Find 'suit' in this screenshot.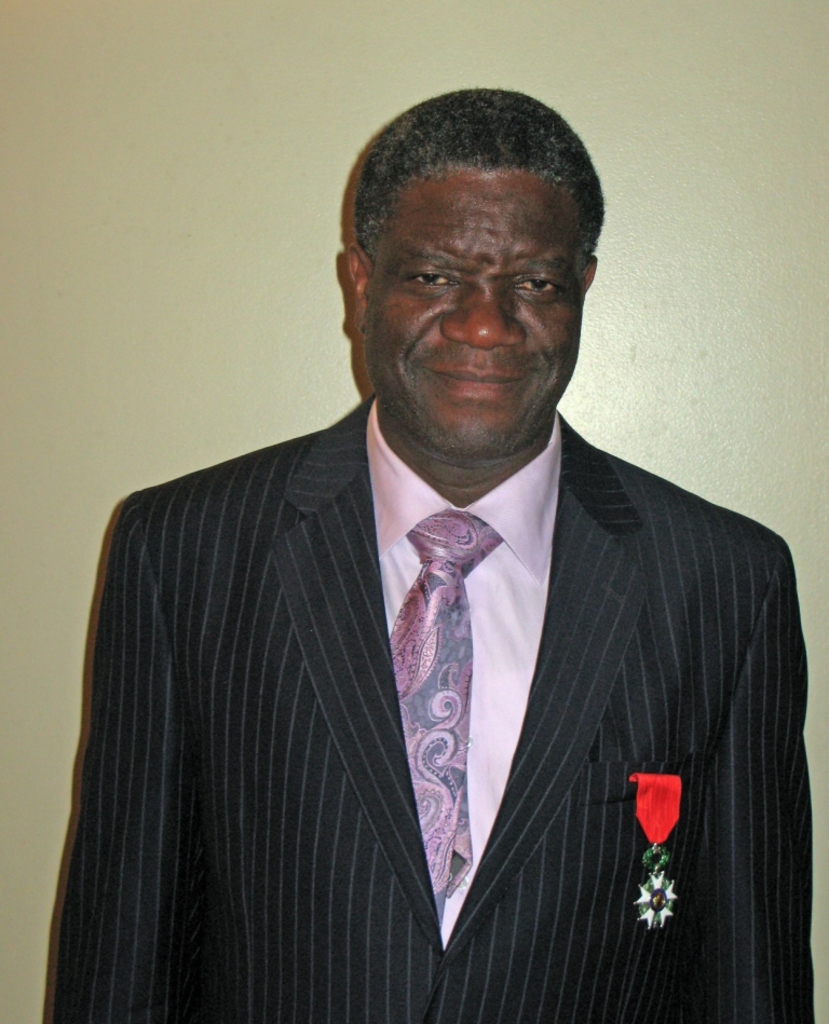
The bounding box for 'suit' is (181,404,780,985).
